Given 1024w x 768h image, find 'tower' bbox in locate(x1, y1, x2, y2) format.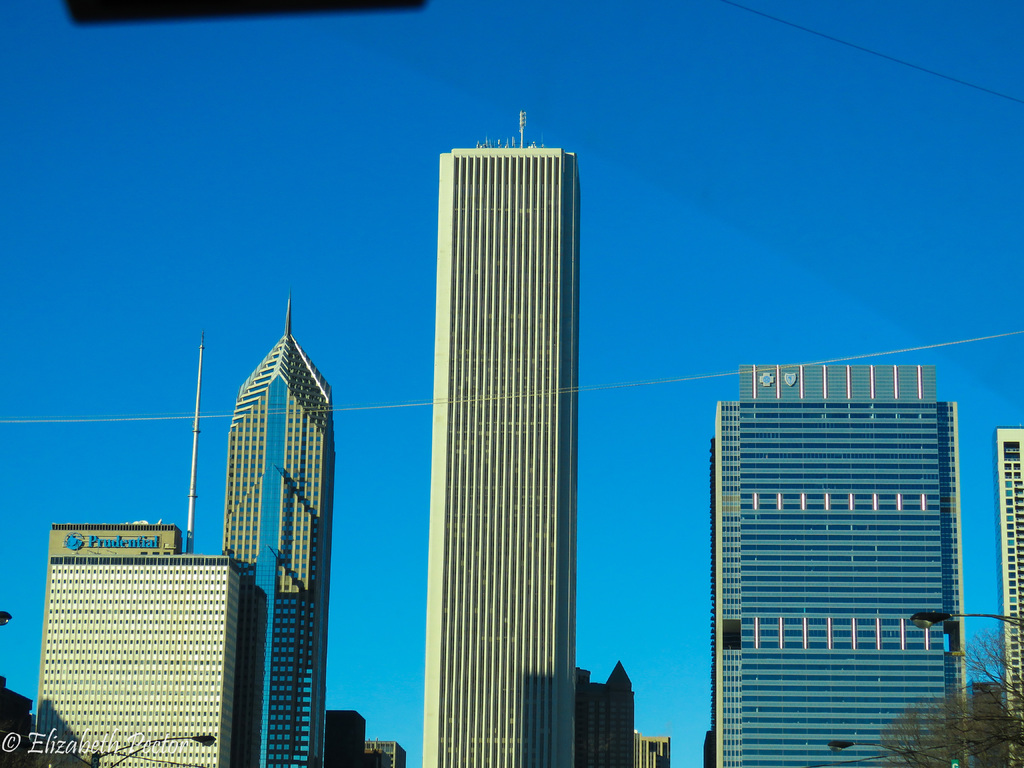
locate(218, 292, 335, 767).
